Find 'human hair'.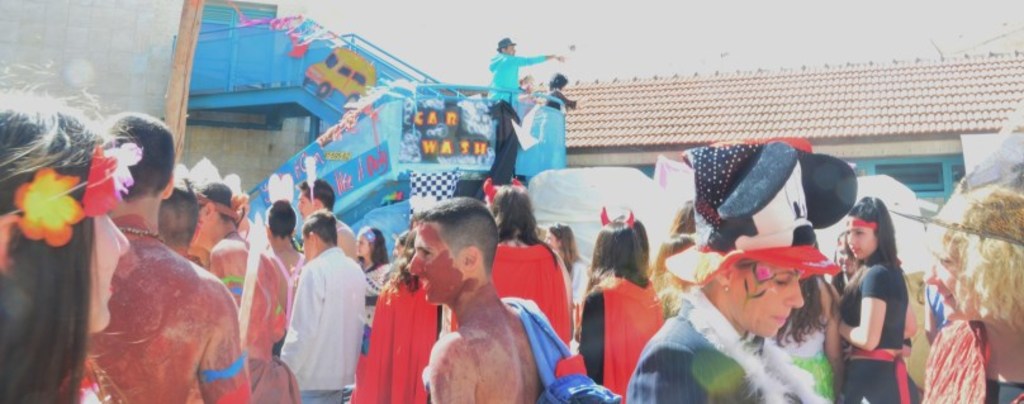
(649, 237, 697, 322).
